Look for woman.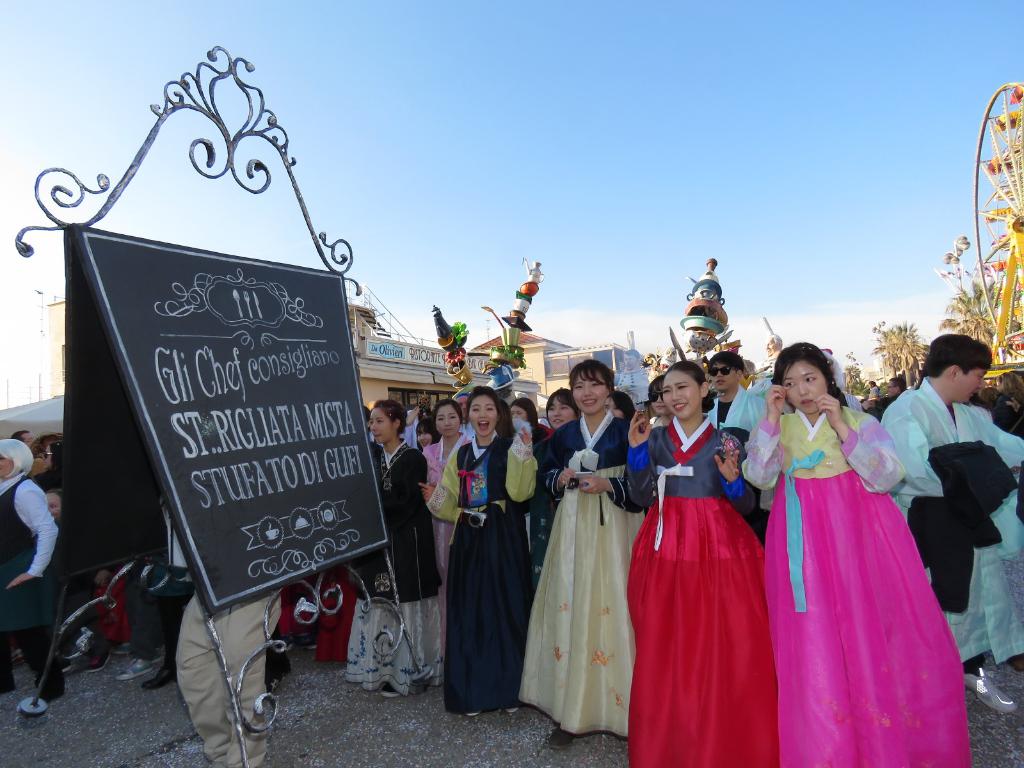
Found: left=417, top=403, right=468, bottom=667.
